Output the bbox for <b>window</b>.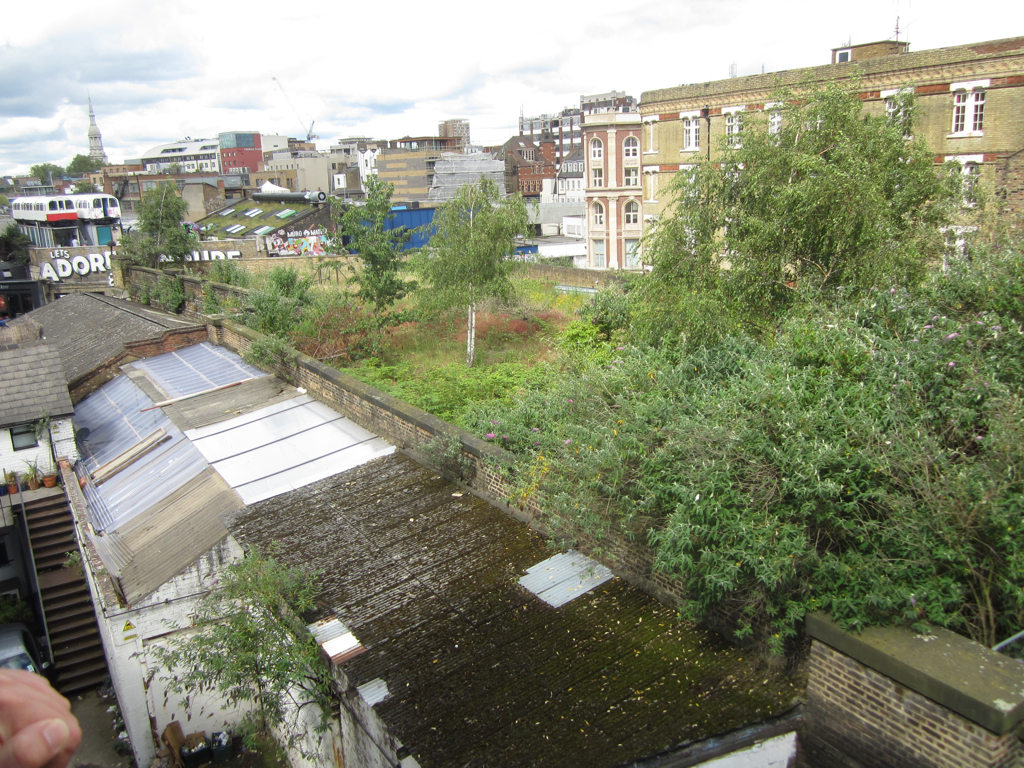
622,132,635,157.
